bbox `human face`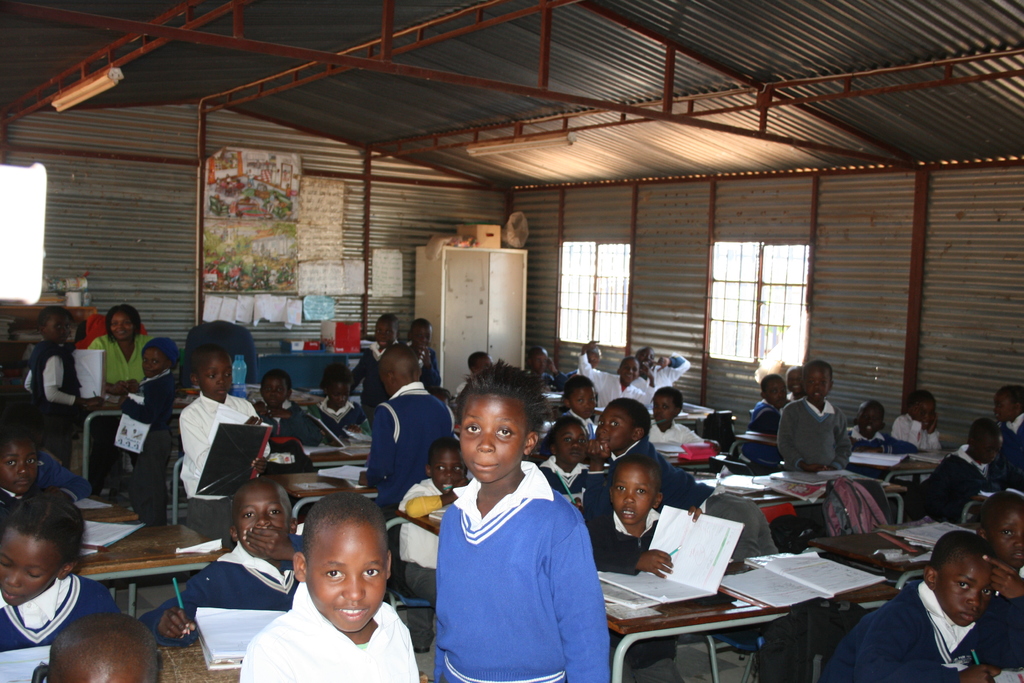
bbox=(325, 383, 353, 409)
